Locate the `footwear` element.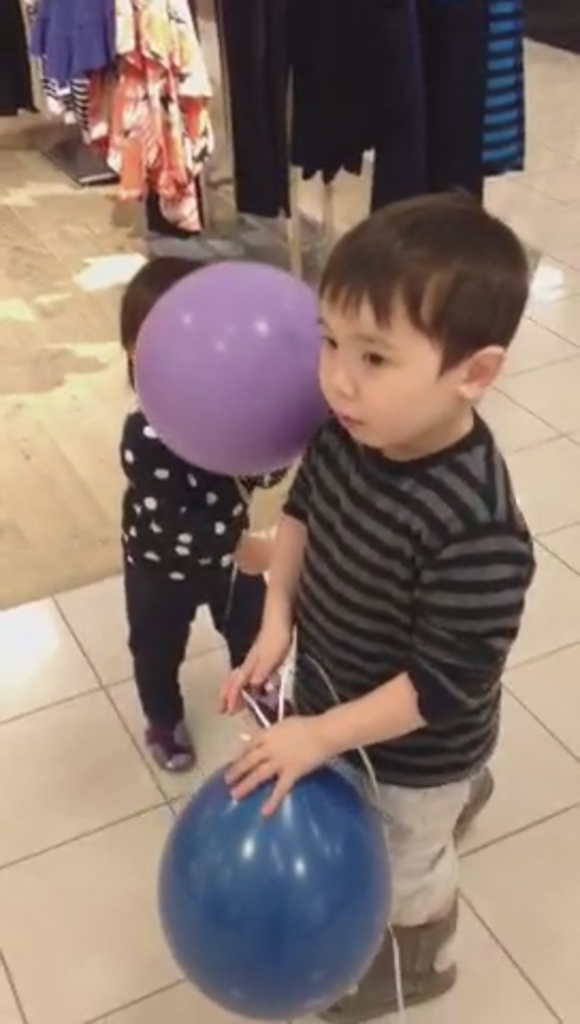
Element bbox: 307/892/461/1022.
